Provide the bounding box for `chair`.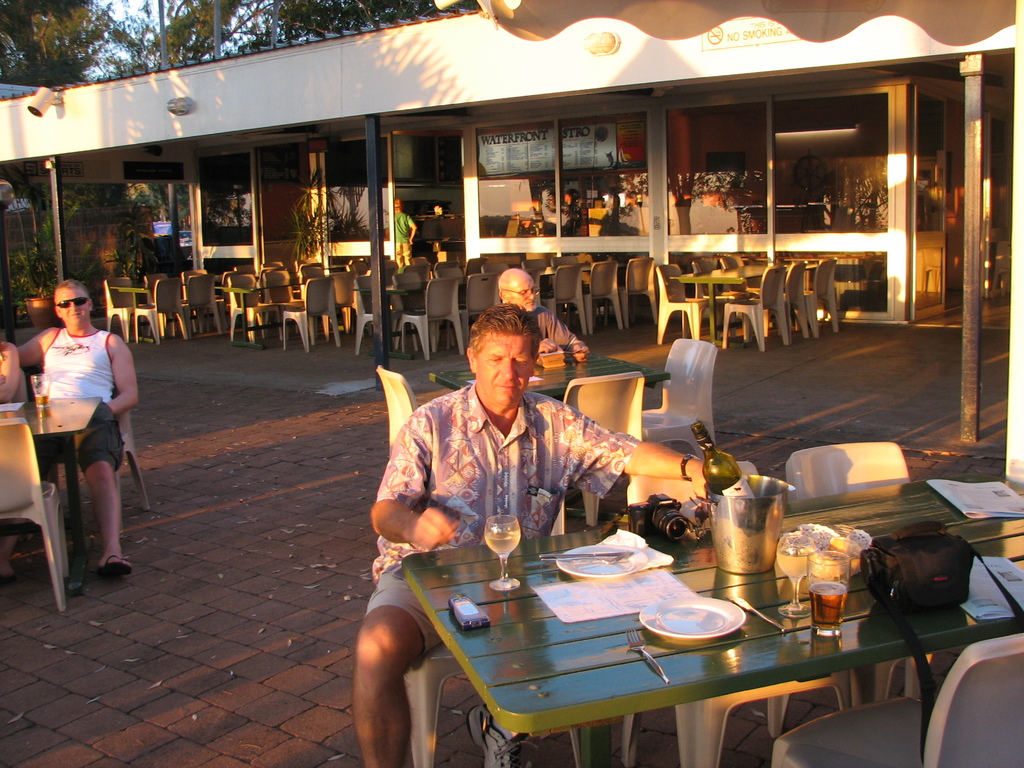
(left=520, top=258, right=547, bottom=271).
